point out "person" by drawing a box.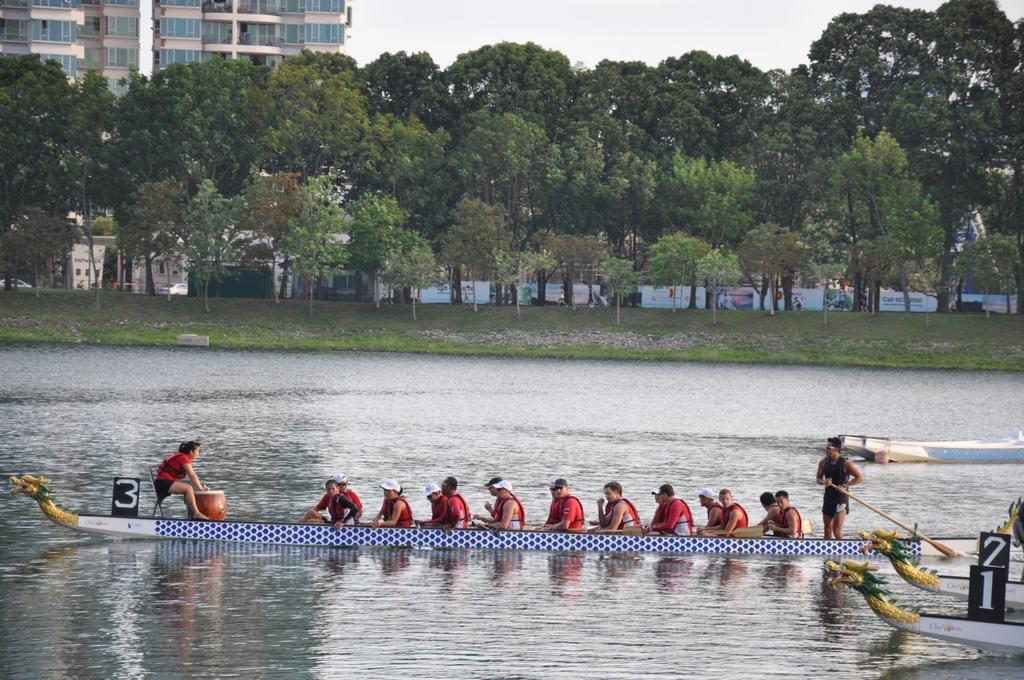
468, 482, 520, 532.
